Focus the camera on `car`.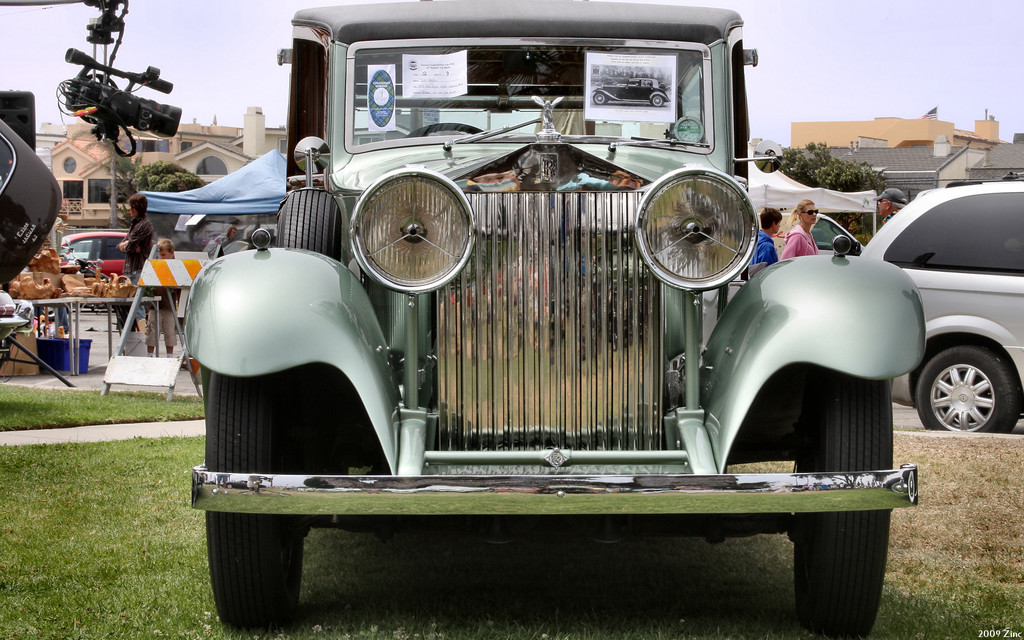
Focus region: locate(833, 168, 1023, 456).
